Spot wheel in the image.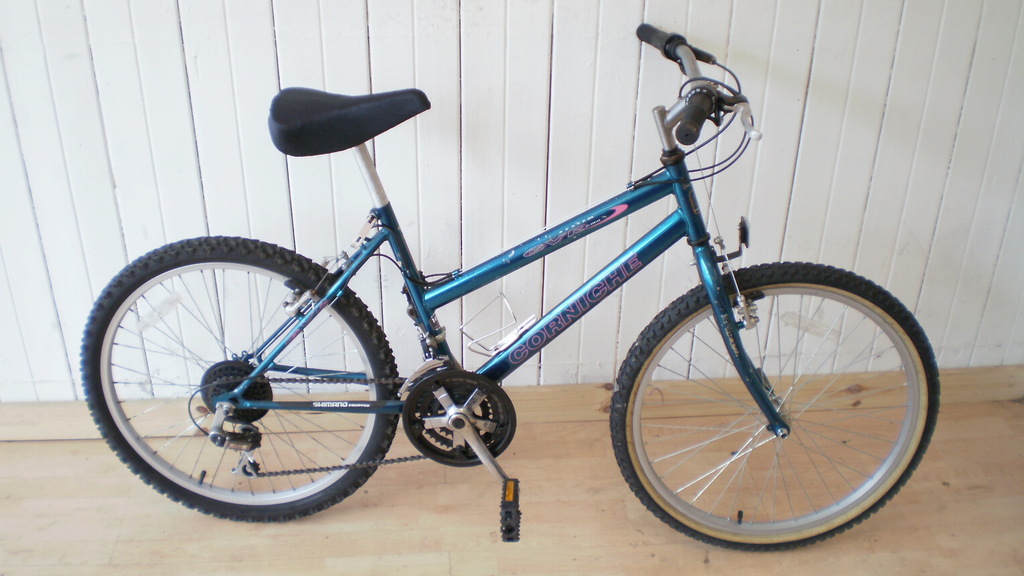
wheel found at Rect(612, 262, 948, 558).
